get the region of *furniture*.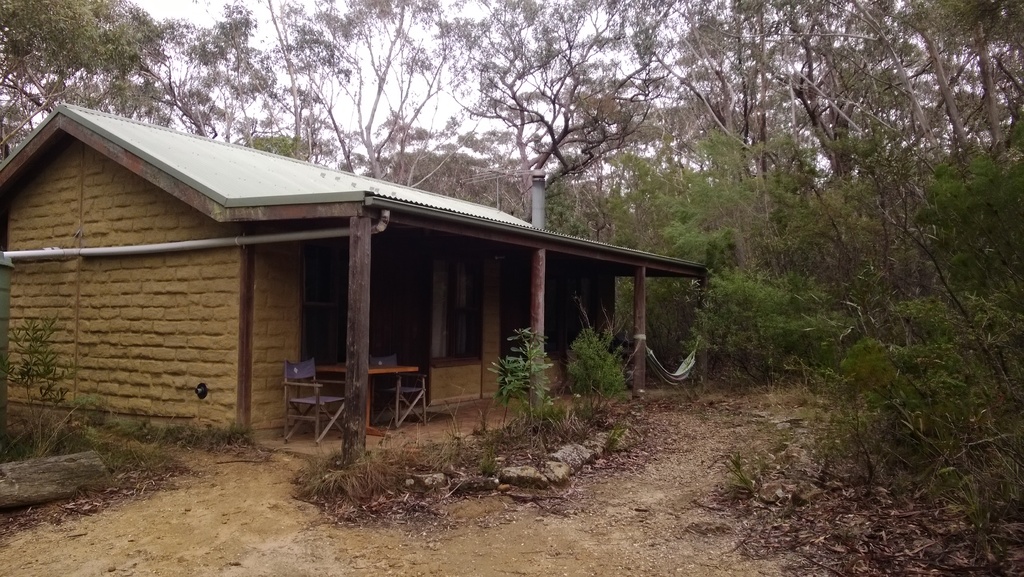
x1=279 y1=355 x2=346 y2=443.
